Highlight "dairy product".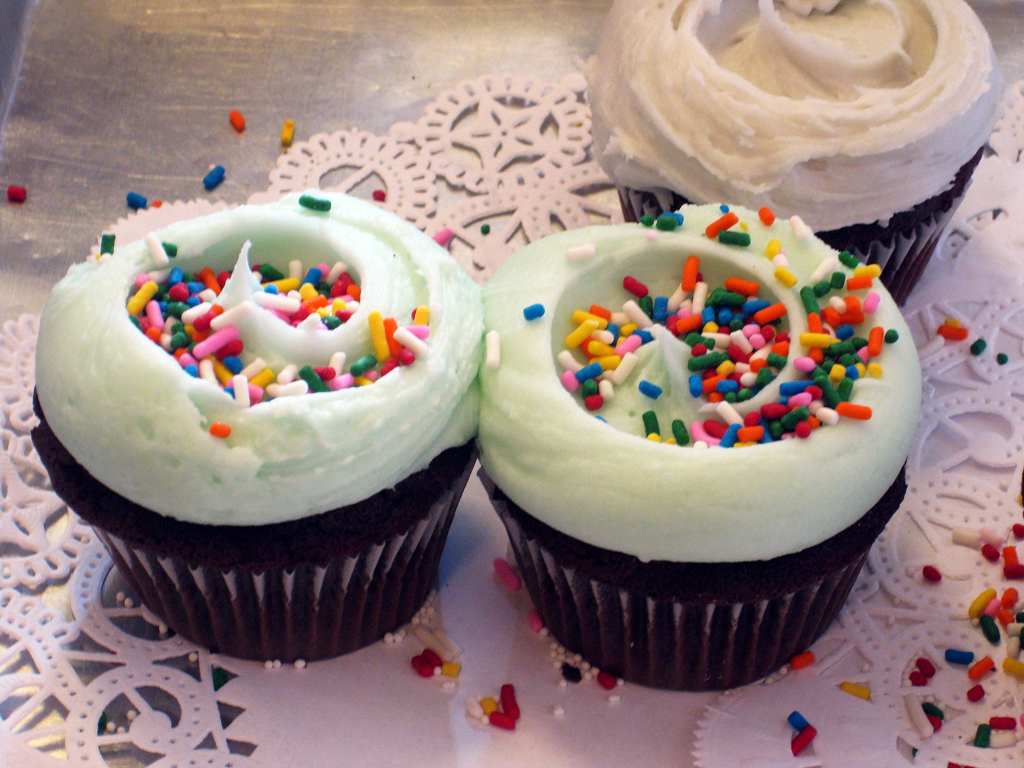
Highlighted region: {"x1": 37, "y1": 205, "x2": 479, "y2": 539}.
